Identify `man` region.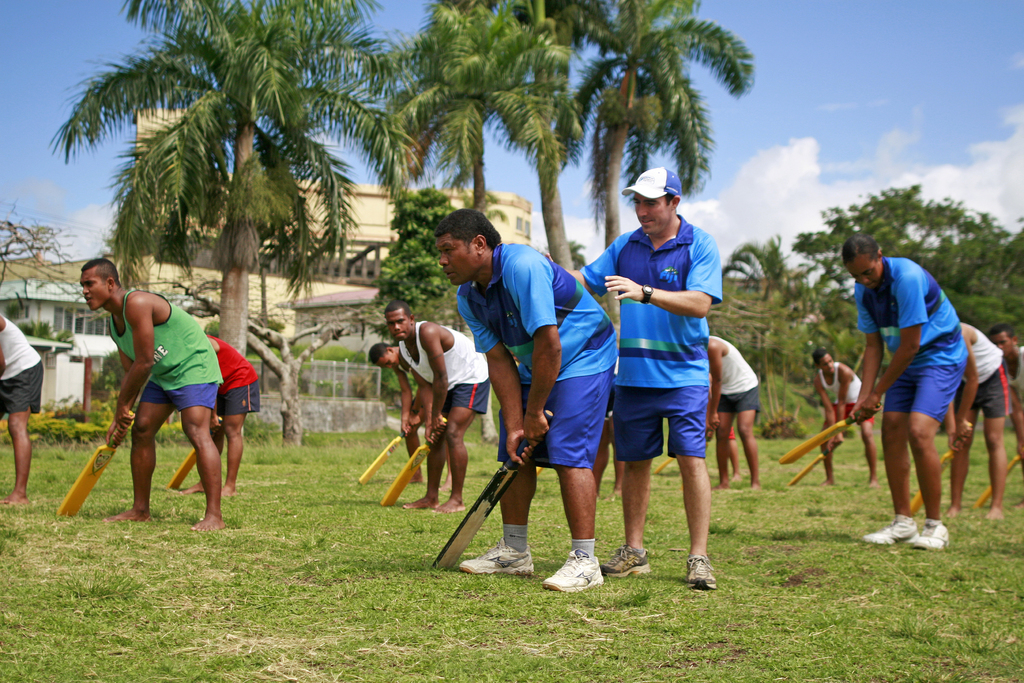
Region: {"left": 597, "top": 167, "right": 746, "bottom": 585}.
